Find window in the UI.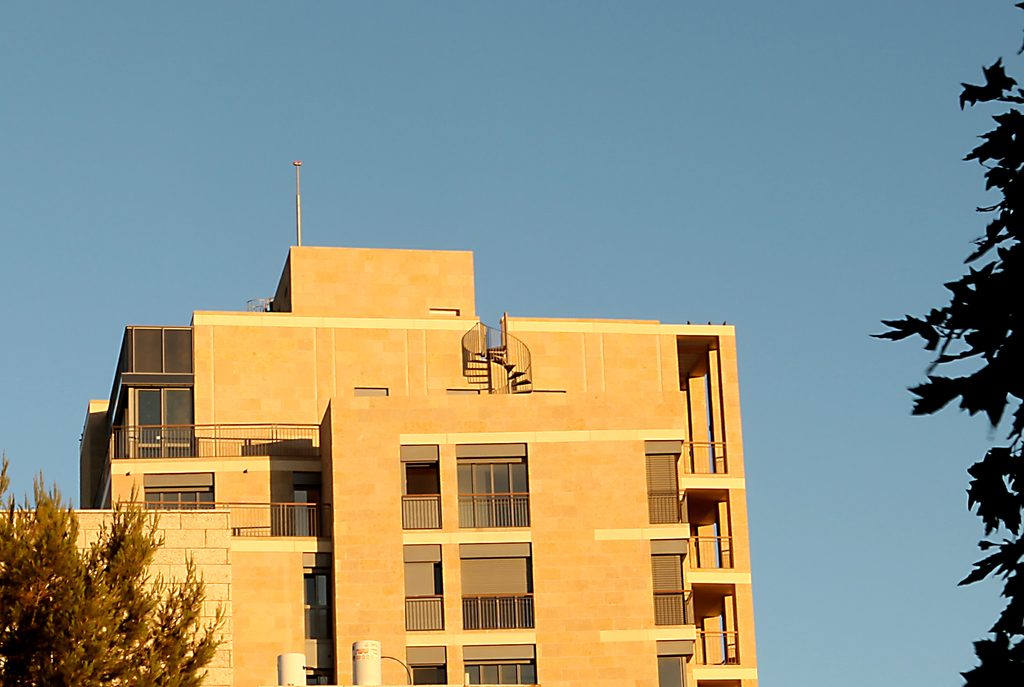
UI element at 404, 647, 444, 686.
